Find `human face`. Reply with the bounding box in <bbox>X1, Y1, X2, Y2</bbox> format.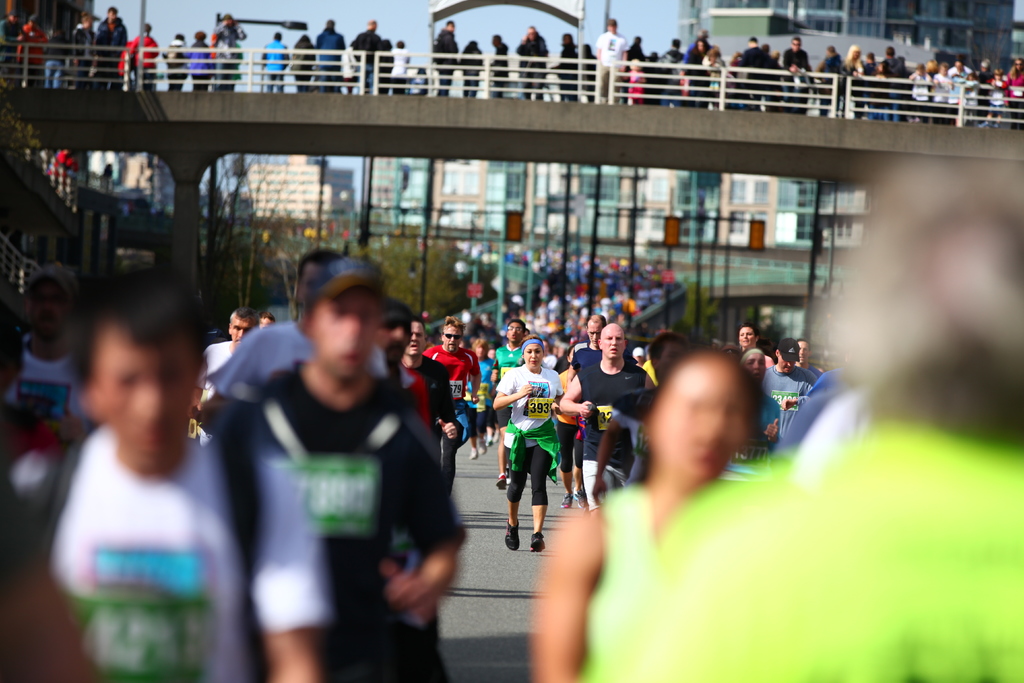
<bbox>737, 328, 754, 349</bbox>.
